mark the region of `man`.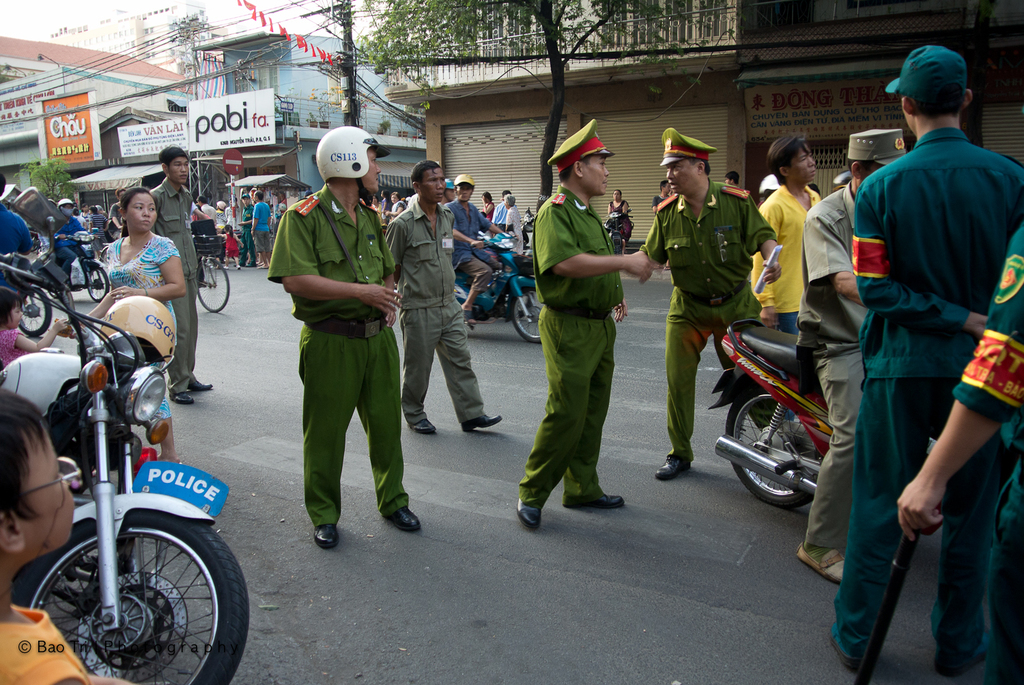
Region: x1=53 y1=198 x2=100 y2=283.
